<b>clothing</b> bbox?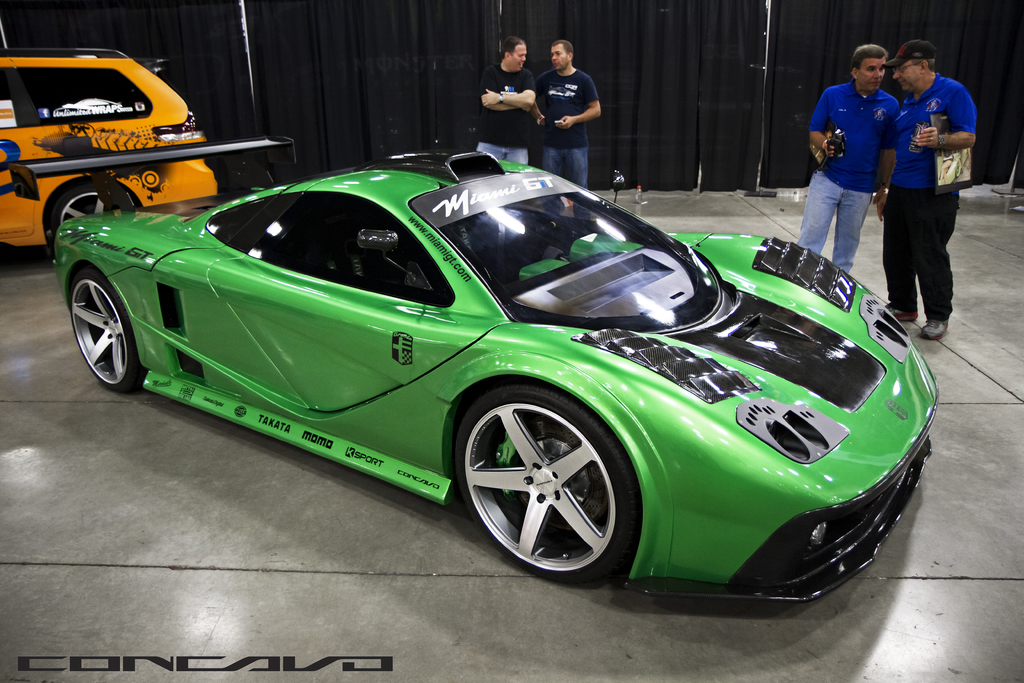
(799,78,899,272)
